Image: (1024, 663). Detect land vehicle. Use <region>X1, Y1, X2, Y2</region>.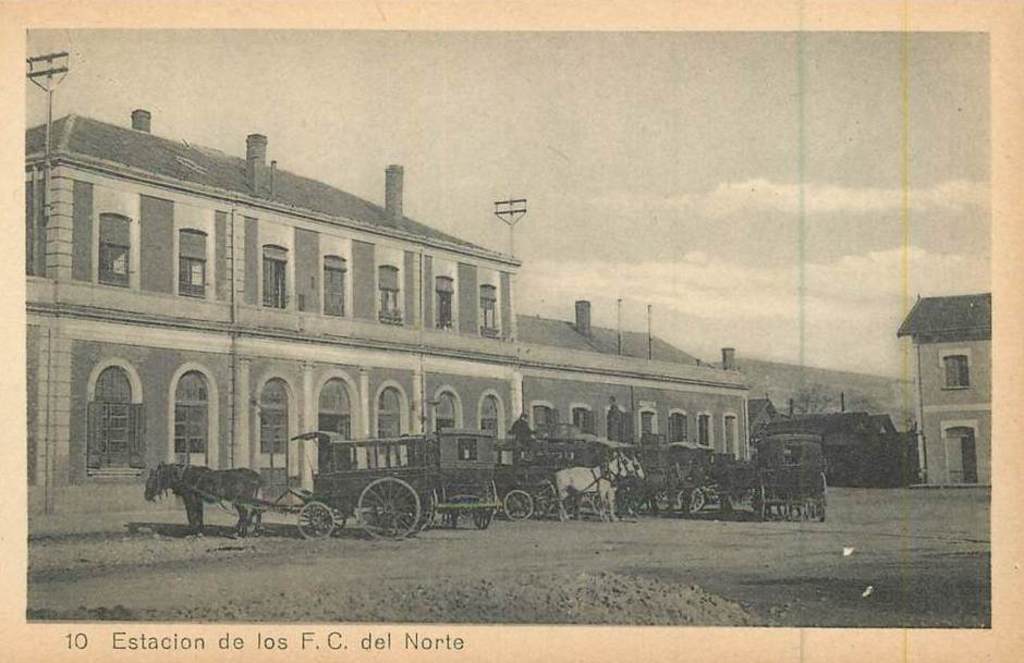
<region>747, 434, 825, 523</region>.
